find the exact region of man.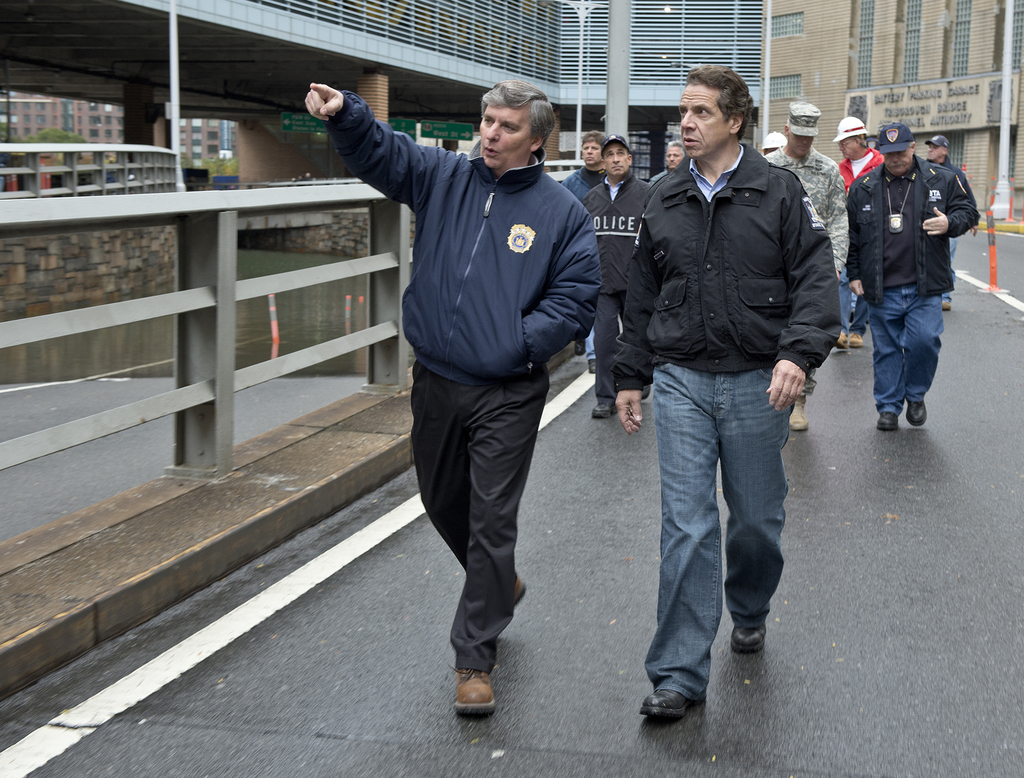
Exact region: region(924, 134, 975, 312).
